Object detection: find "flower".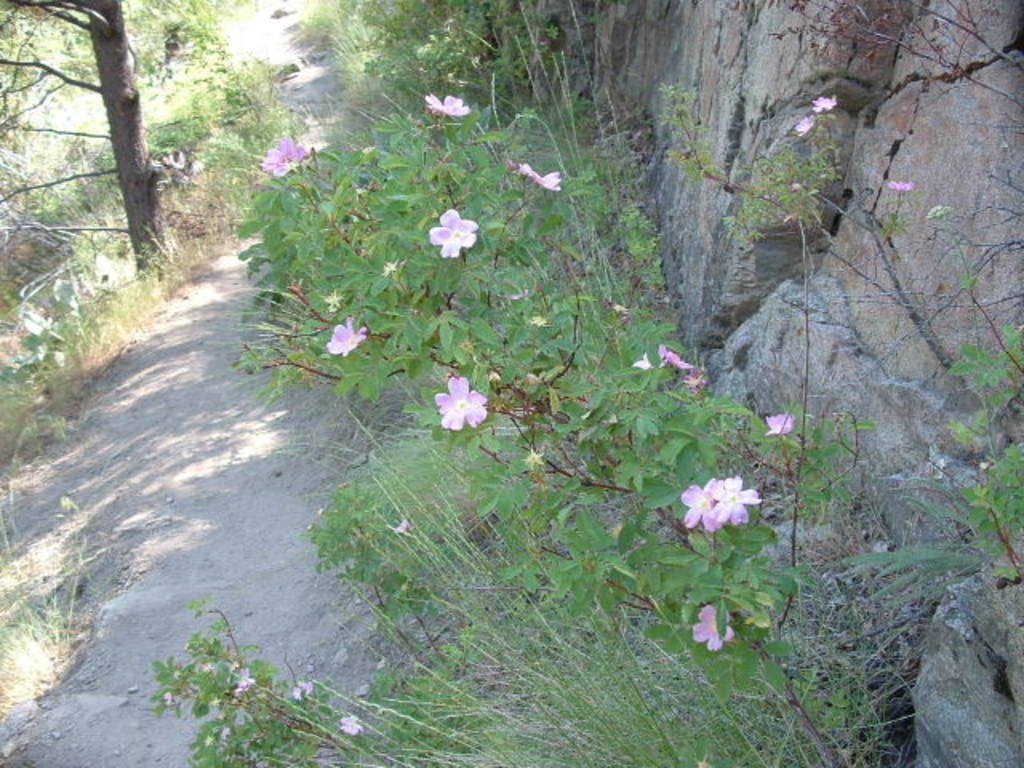
<bbox>336, 712, 358, 738</bbox>.
